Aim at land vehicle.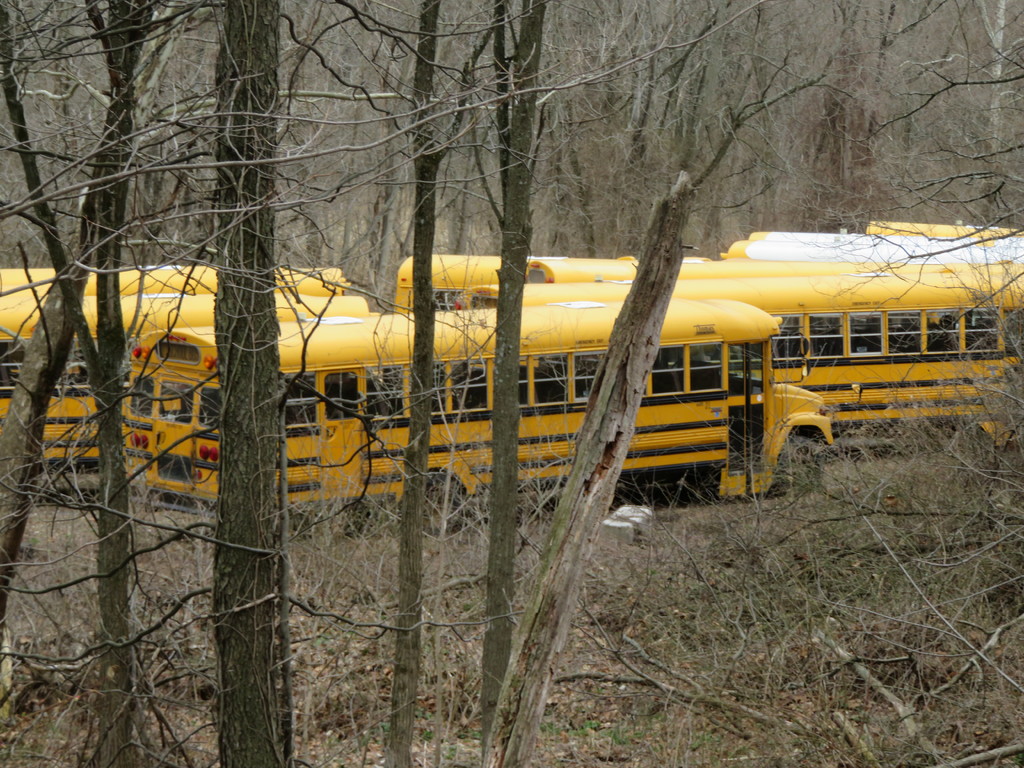
Aimed at detection(0, 262, 348, 292).
